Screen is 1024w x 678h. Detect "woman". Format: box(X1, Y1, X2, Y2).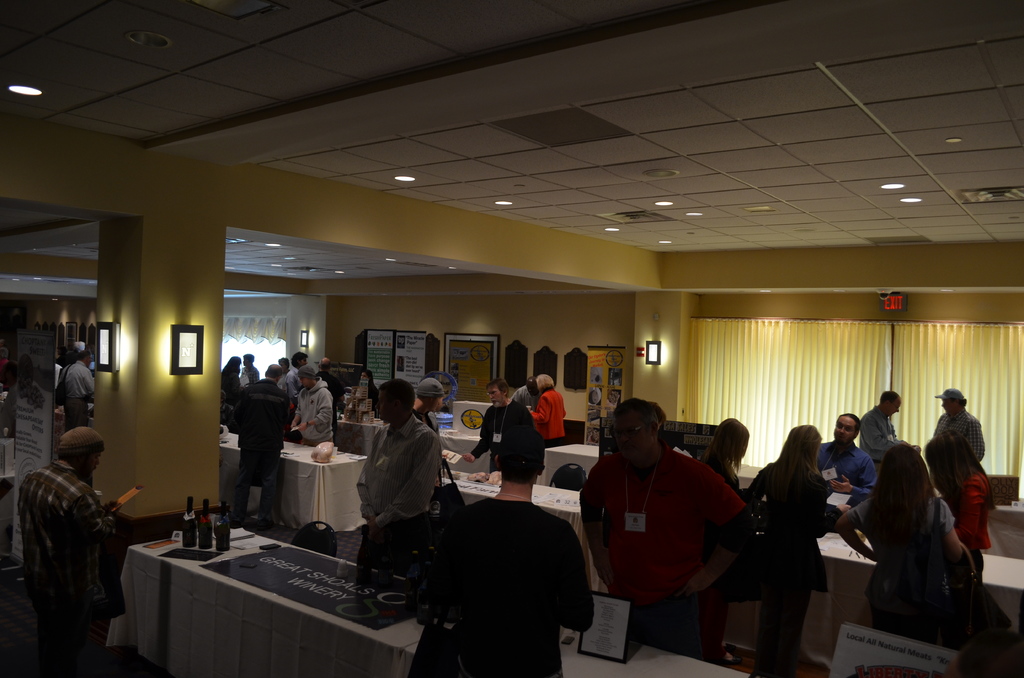
box(526, 373, 565, 448).
